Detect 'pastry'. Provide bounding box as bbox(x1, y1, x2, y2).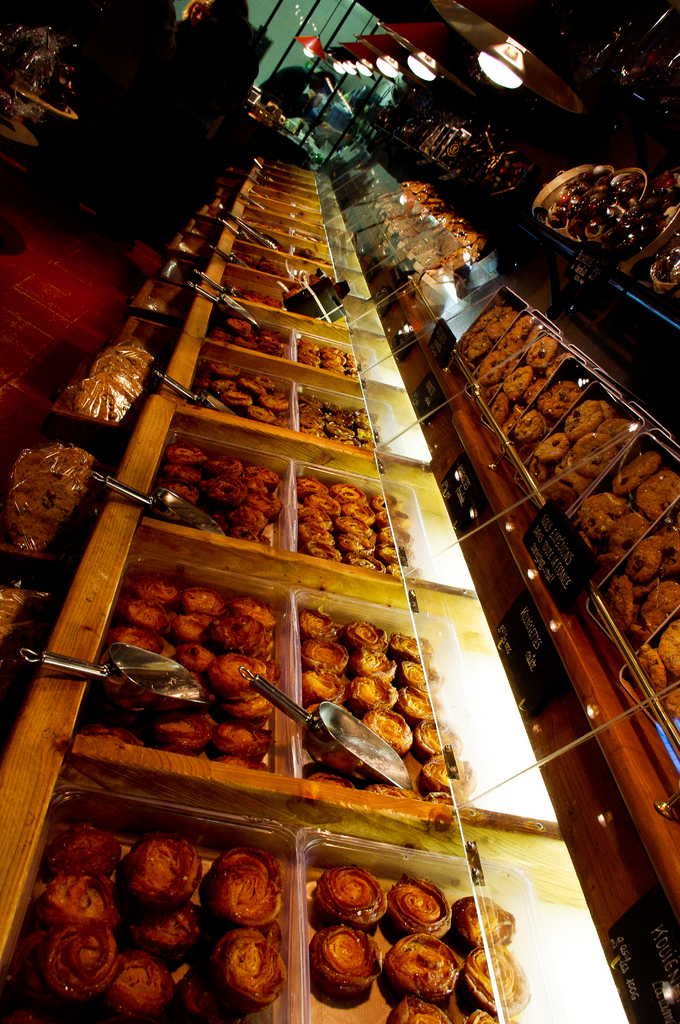
bbox(193, 868, 282, 957).
